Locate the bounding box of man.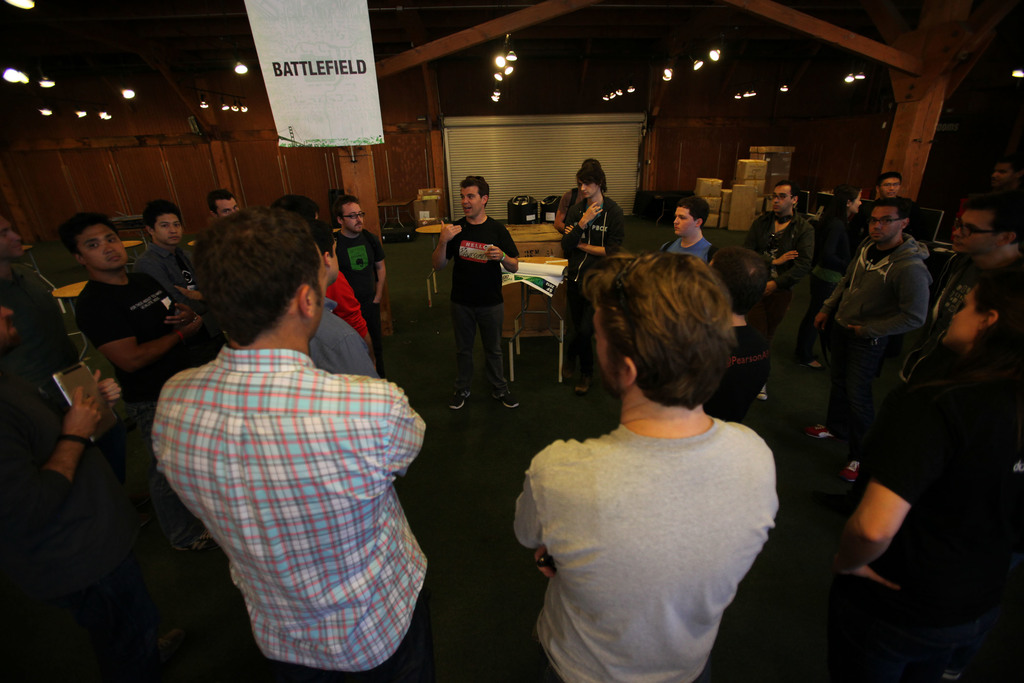
Bounding box: detection(915, 188, 1023, 357).
